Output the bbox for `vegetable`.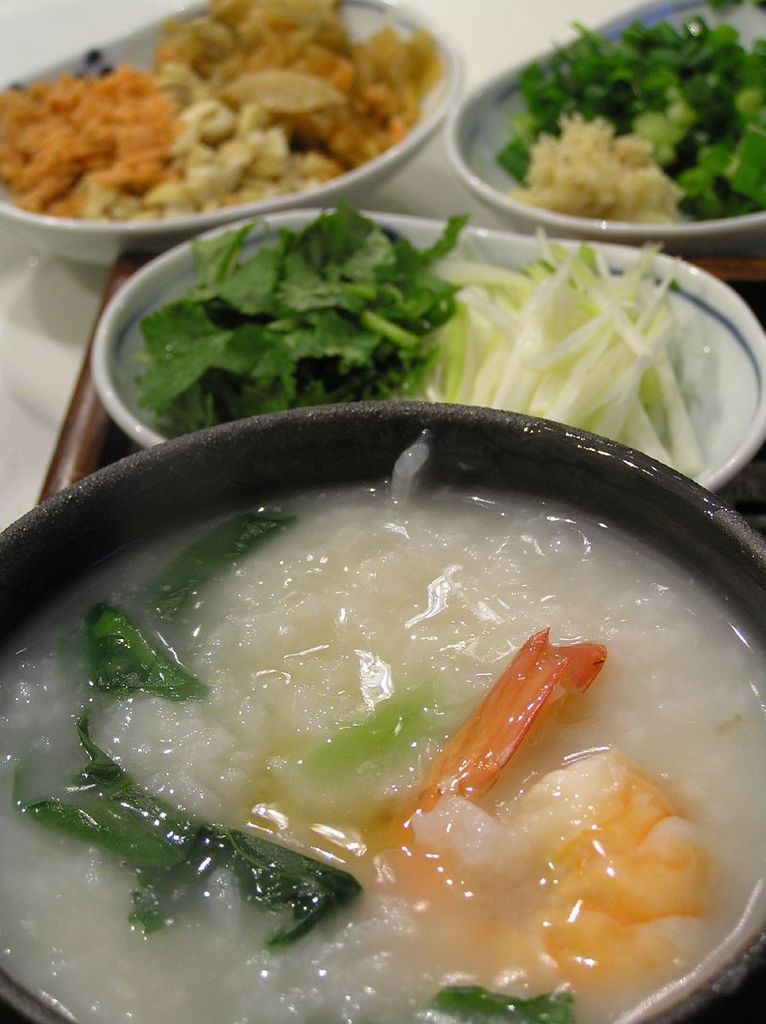
[left=78, top=510, right=294, bottom=714].
